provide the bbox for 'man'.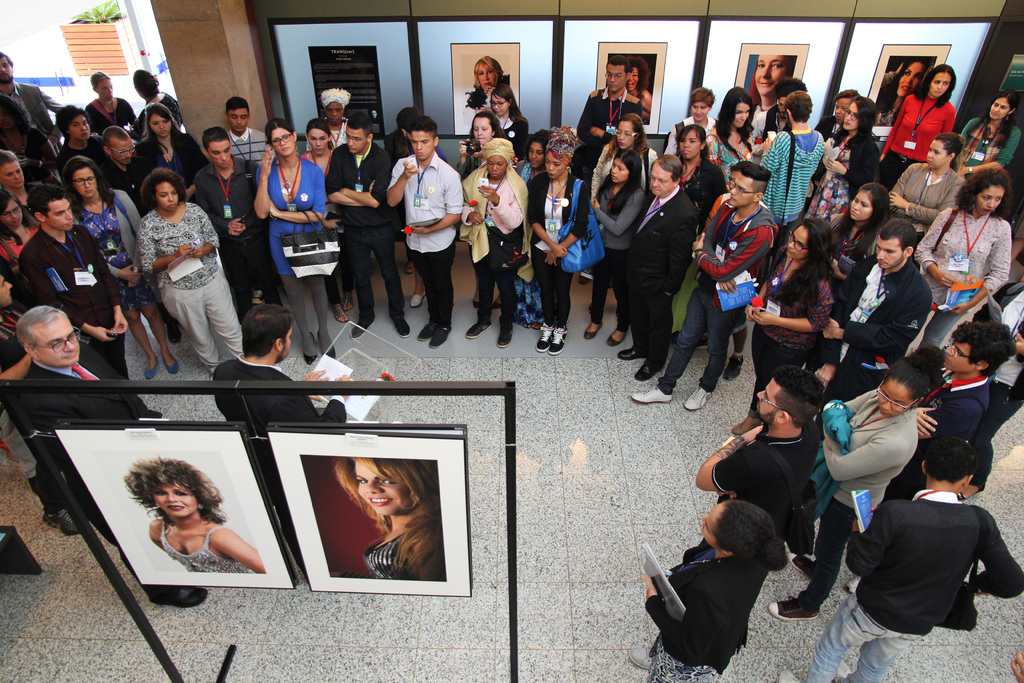
locate(765, 78, 808, 131).
